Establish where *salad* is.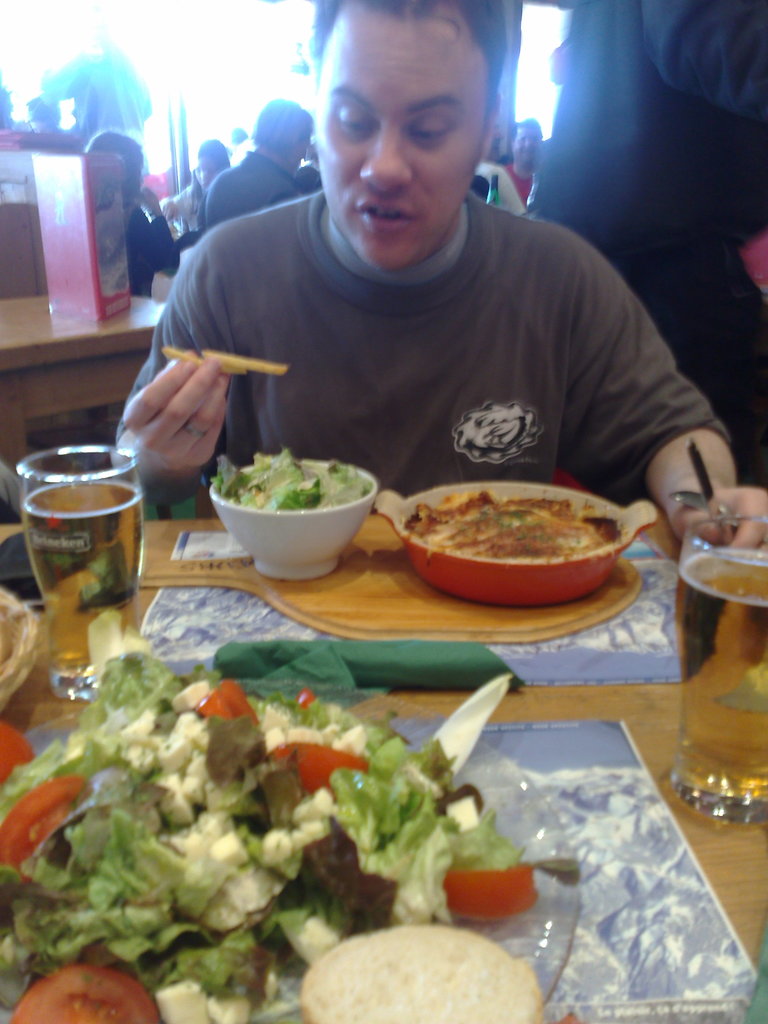
Established at bbox(205, 433, 380, 517).
